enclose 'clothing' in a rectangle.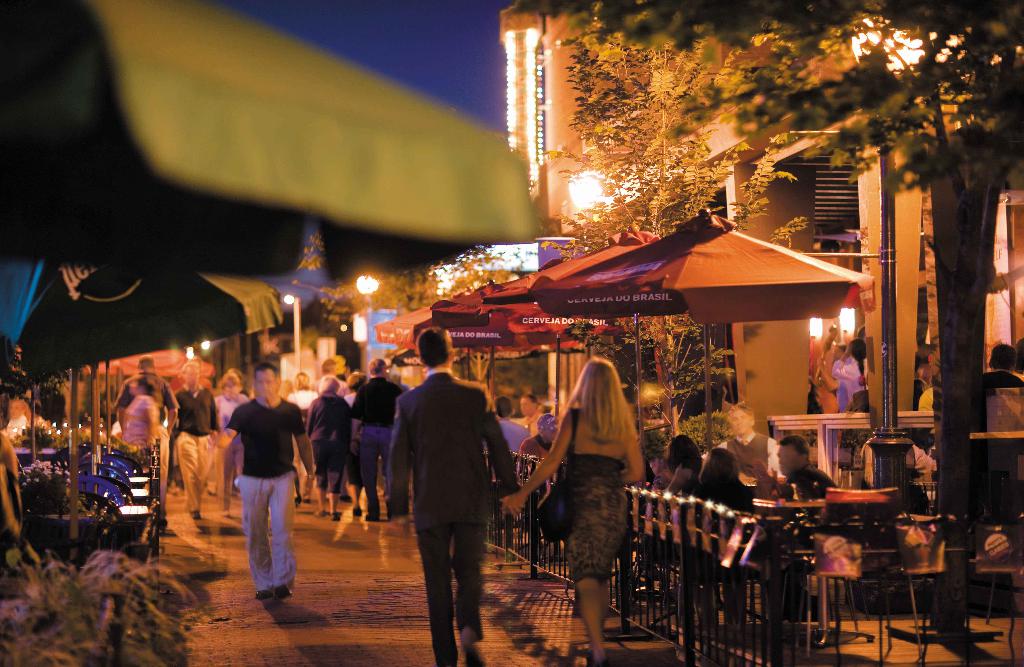
BBox(385, 358, 524, 666).
